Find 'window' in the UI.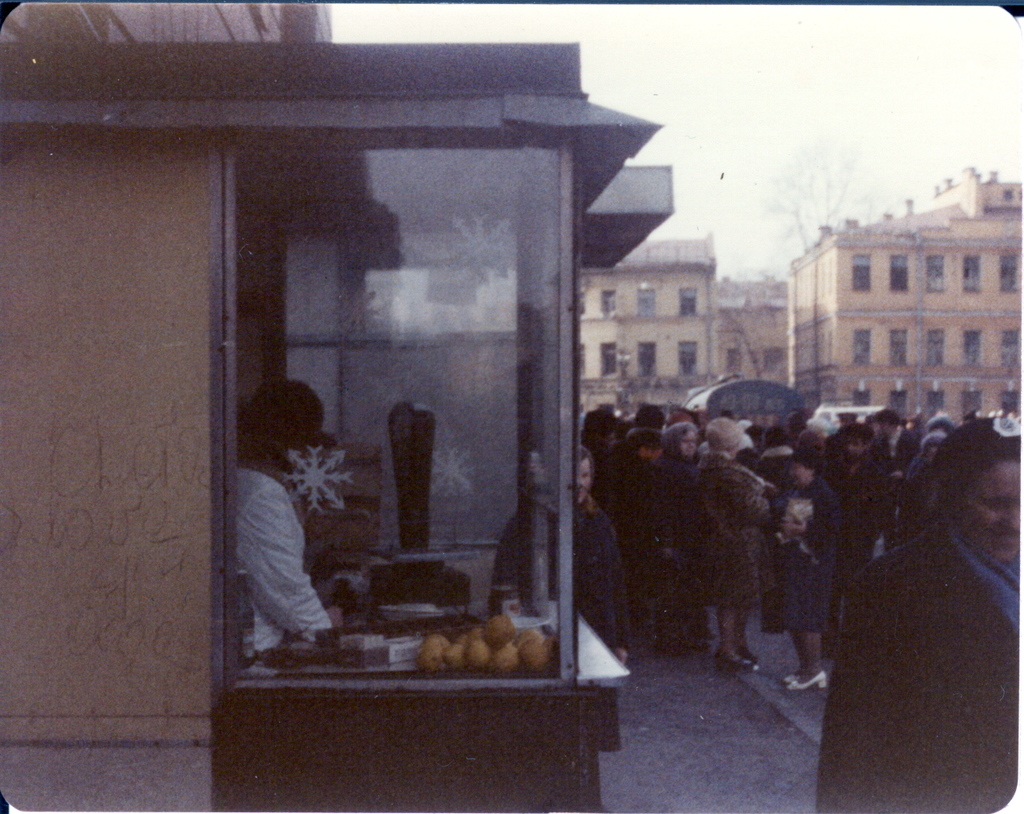
UI element at 887,389,909,413.
